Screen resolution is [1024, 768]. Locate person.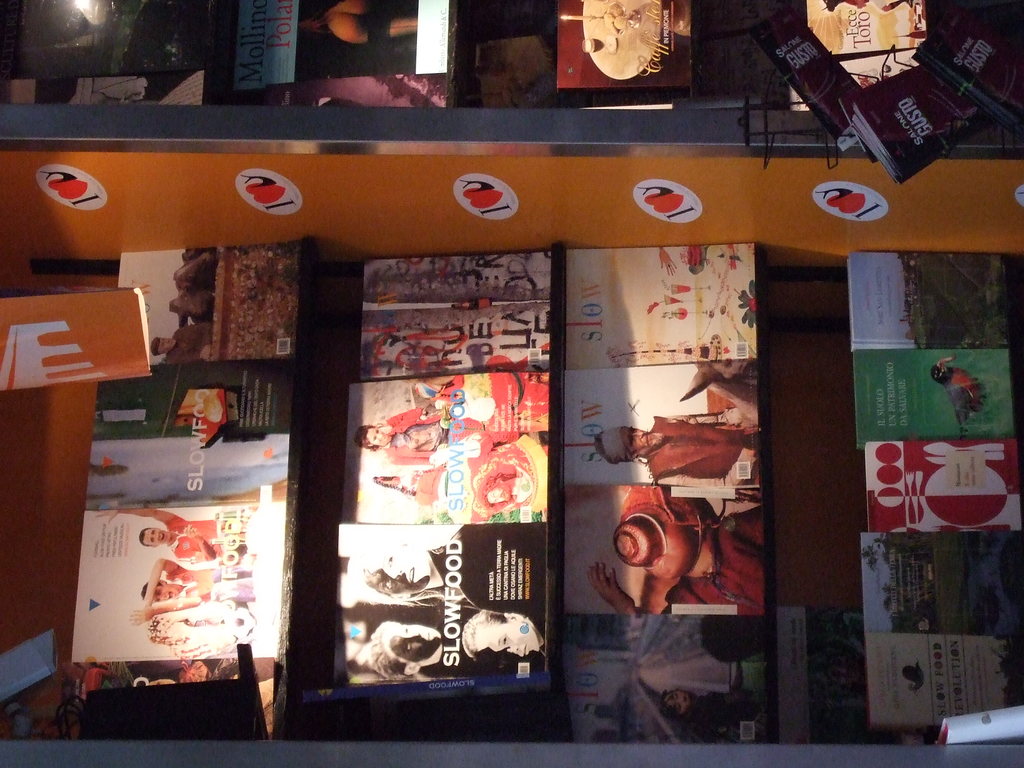
[595,410,763,487].
